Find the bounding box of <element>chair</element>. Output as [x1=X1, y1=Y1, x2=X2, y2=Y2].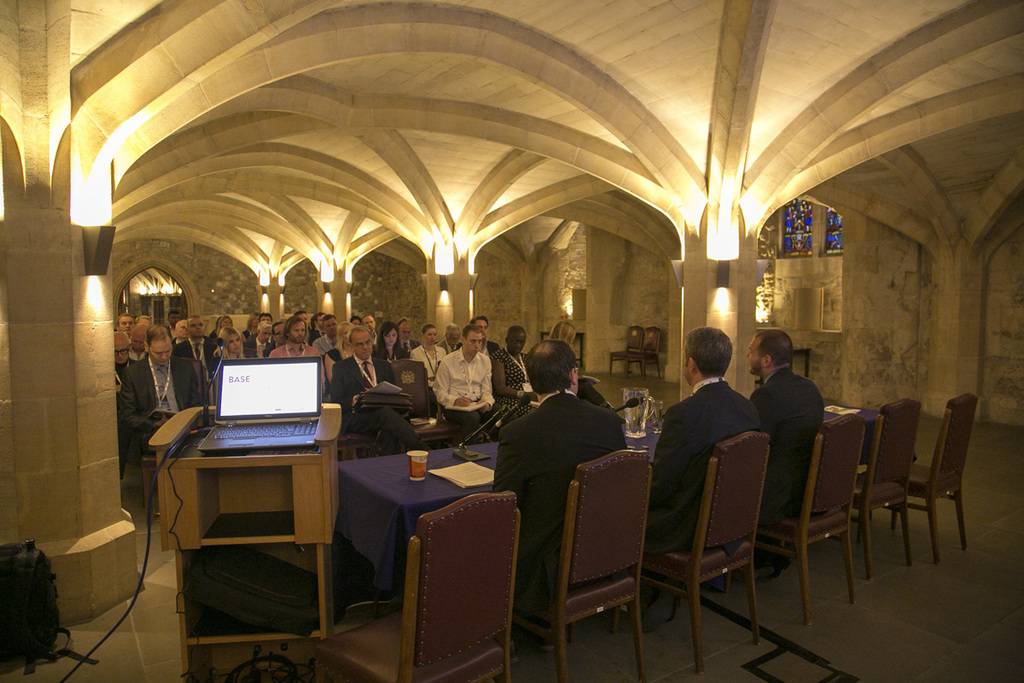
[x1=914, y1=397, x2=976, y2=561].
